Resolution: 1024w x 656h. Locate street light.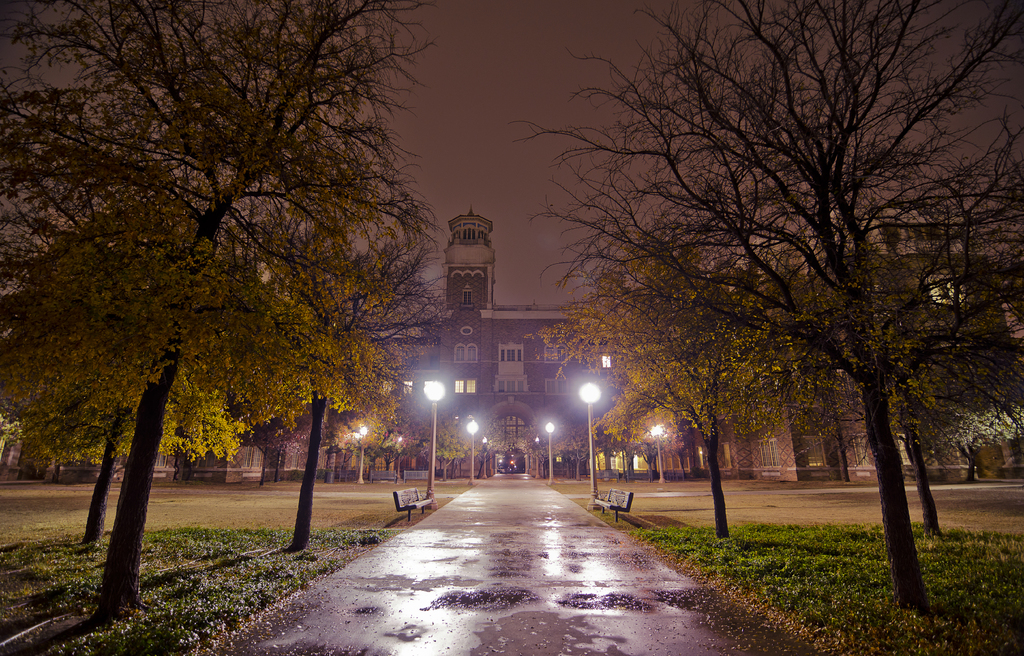
x1=577 y1=379 x2=601 y2=516.
